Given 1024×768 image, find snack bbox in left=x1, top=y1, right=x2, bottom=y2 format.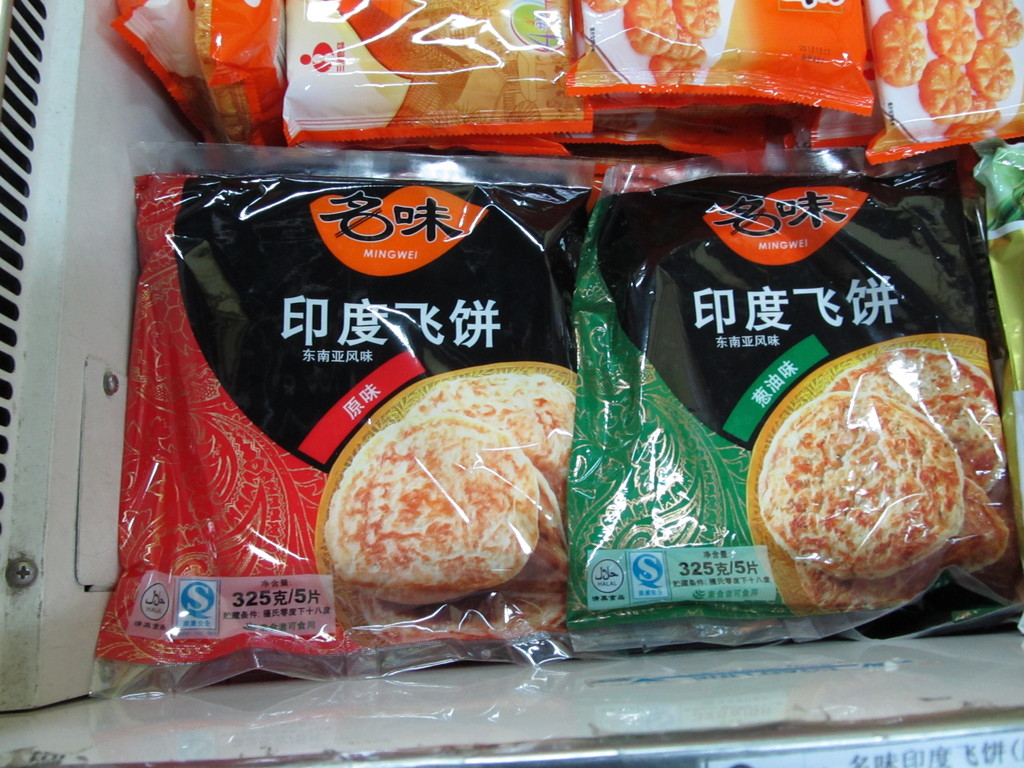
left=877, top=12, right=929, bottom=88.
